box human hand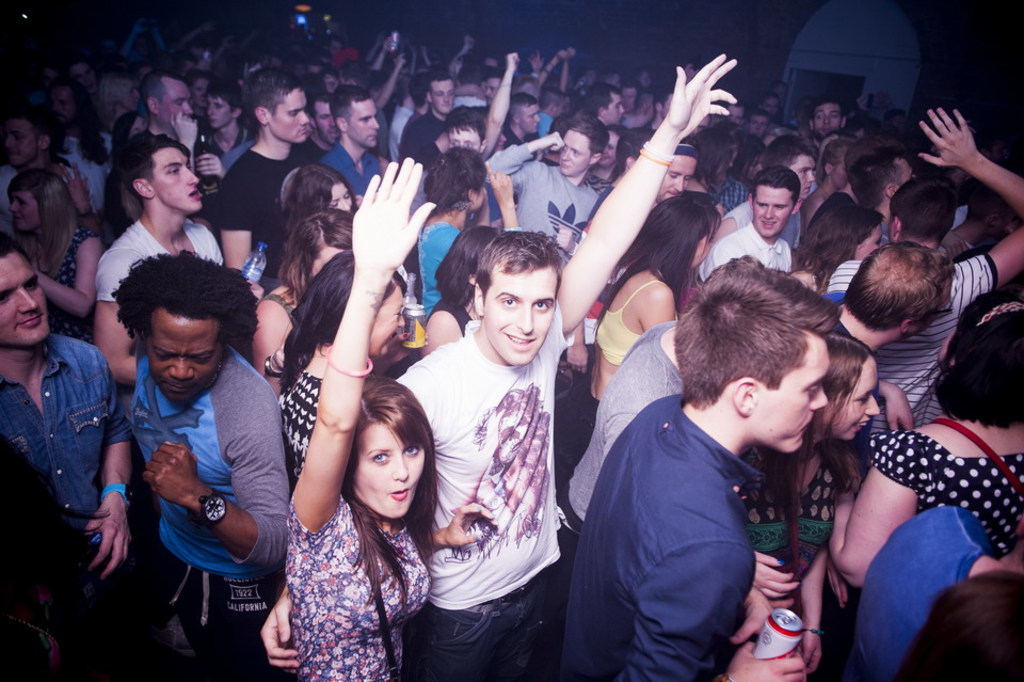
[left=83, top=501, right=133, bottom=578]
